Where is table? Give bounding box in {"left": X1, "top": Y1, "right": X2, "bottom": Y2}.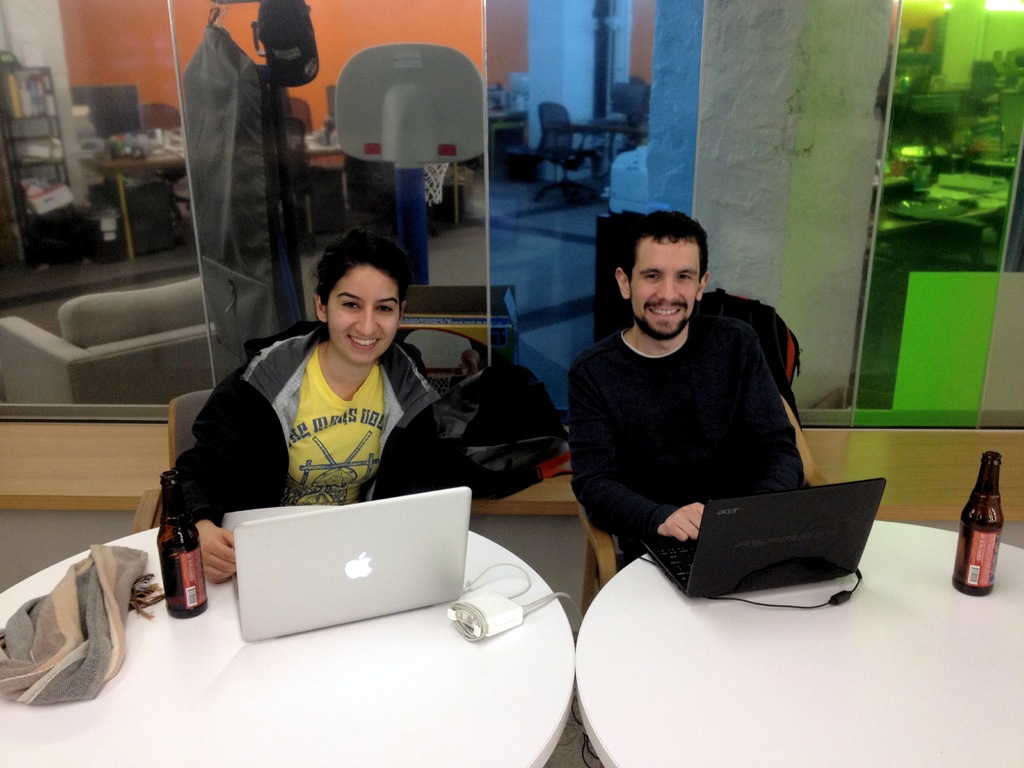
{"left": 569, "top": 488, "right": 982, "bottom": 767}.
